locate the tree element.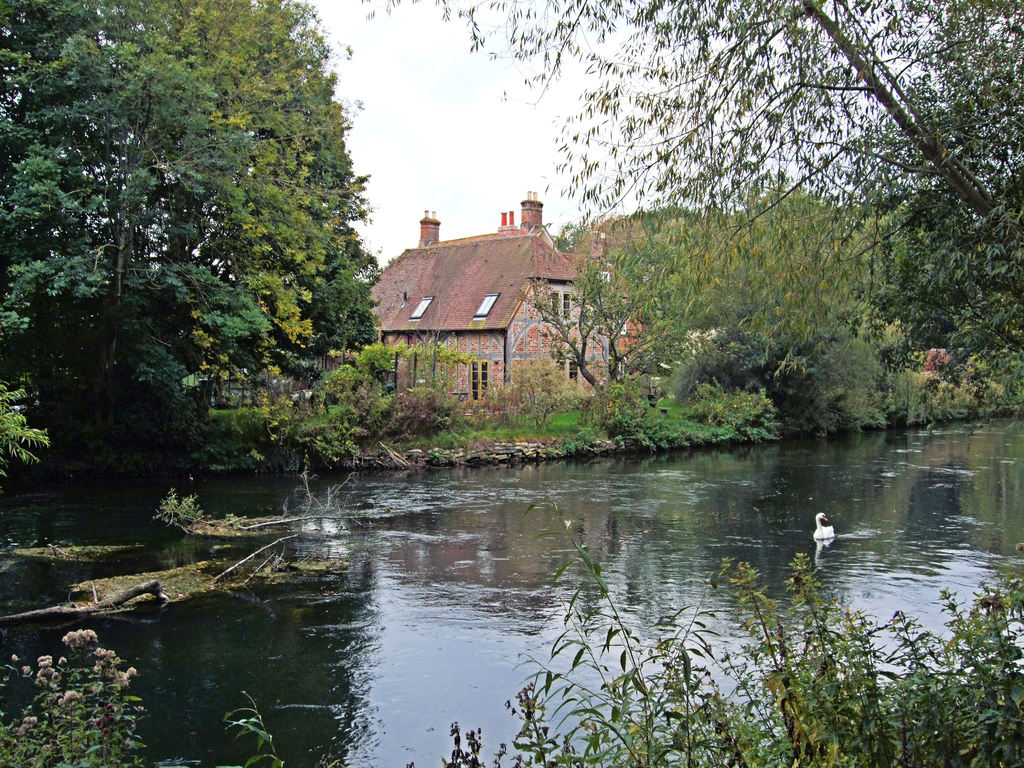
Element bbox: (797, 323, 893, 426).
